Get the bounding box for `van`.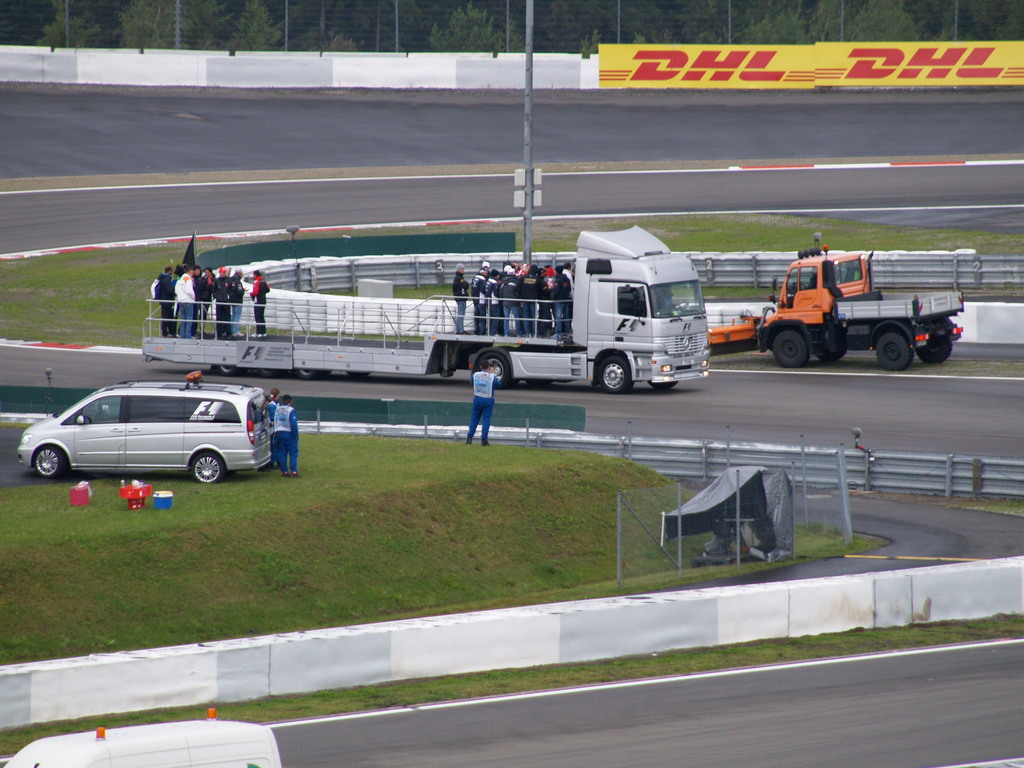
bbox(17, 380, 275, 484).
